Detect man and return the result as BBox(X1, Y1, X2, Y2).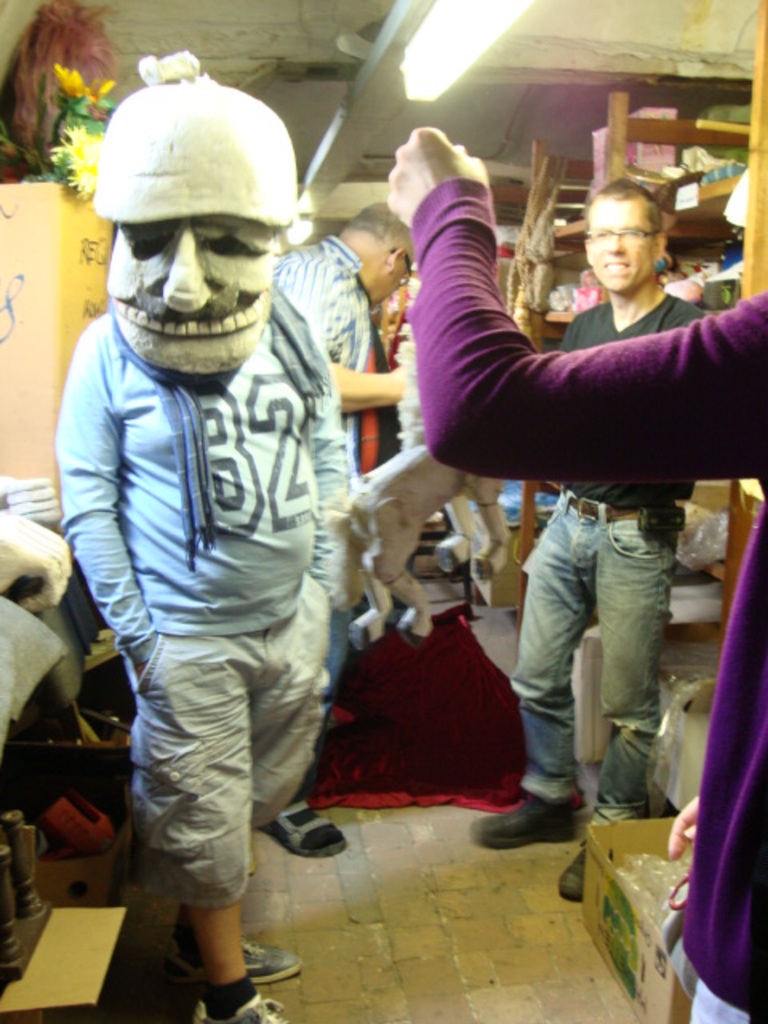
BBox(262, 198, 406, 858).
